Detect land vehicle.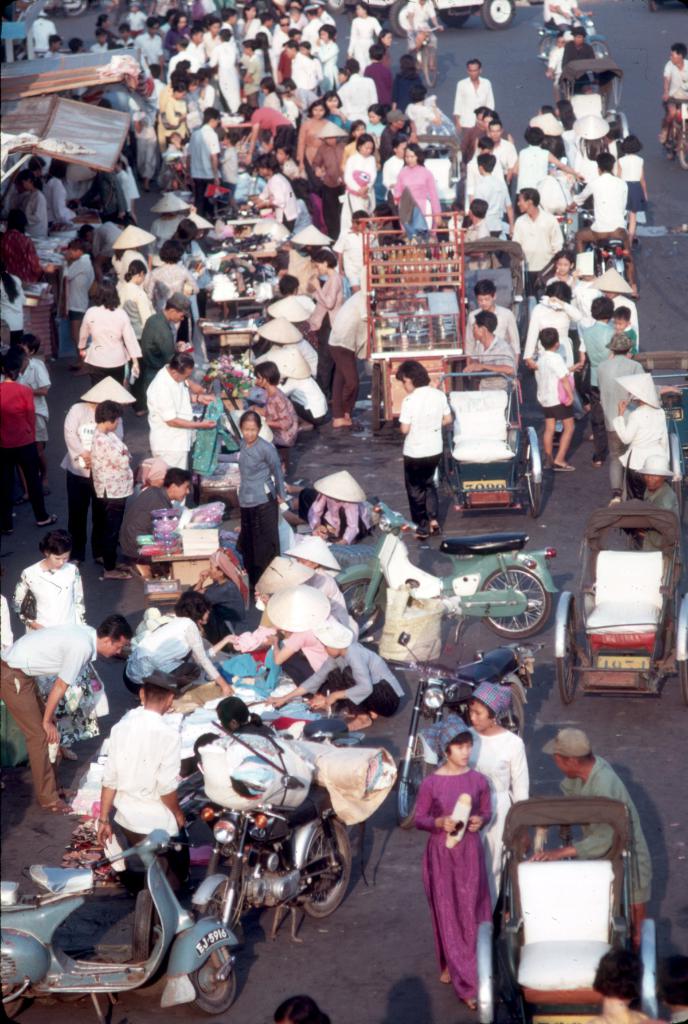
Detected at pyautogui.locateOnScreen(552, 51, 632, 147).
